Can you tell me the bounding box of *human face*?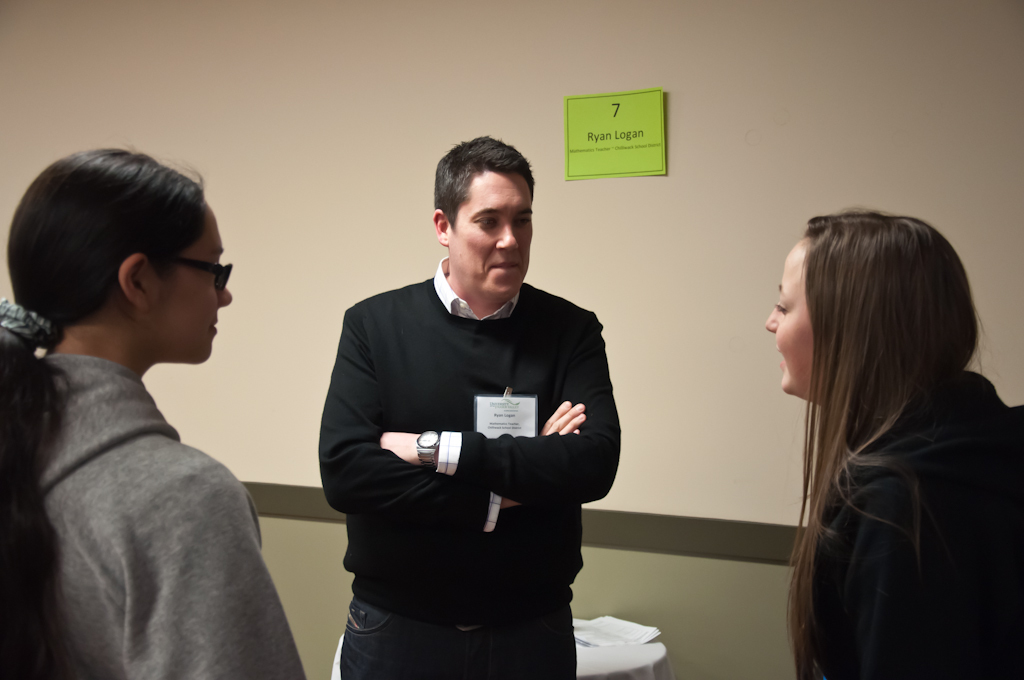
left=152, top=207, right=235, bottom=371.
